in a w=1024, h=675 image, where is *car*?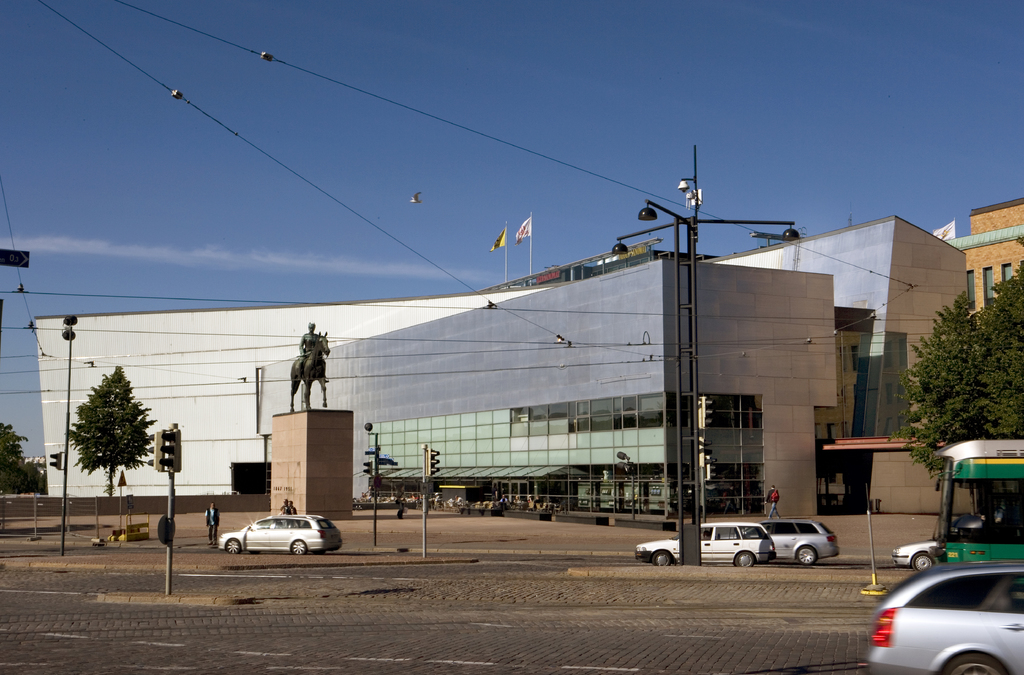
757/519/840/563.
